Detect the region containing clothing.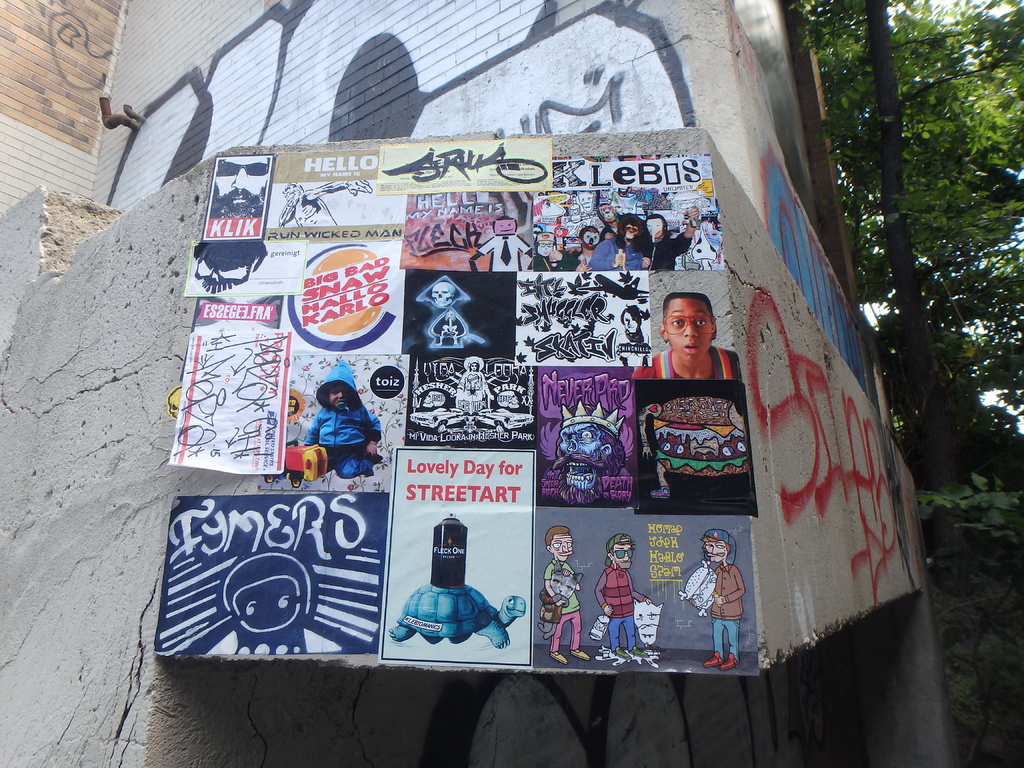
589:563:653:650.
